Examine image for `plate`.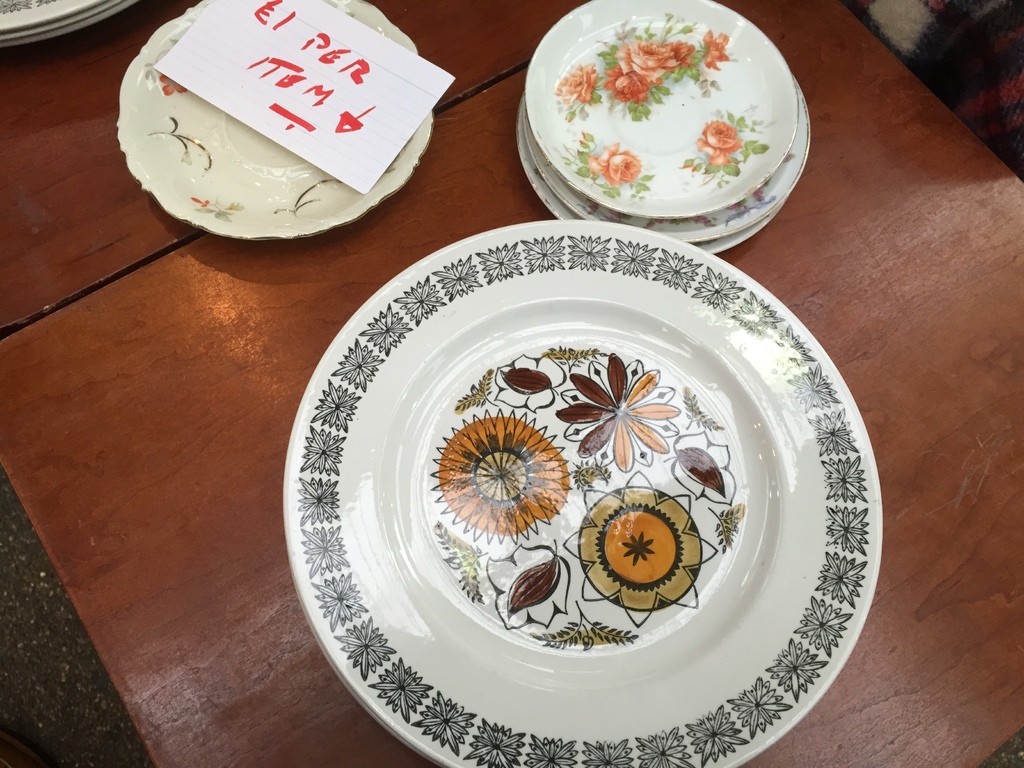
Examination result: crop(282, 216, 881, 767).
